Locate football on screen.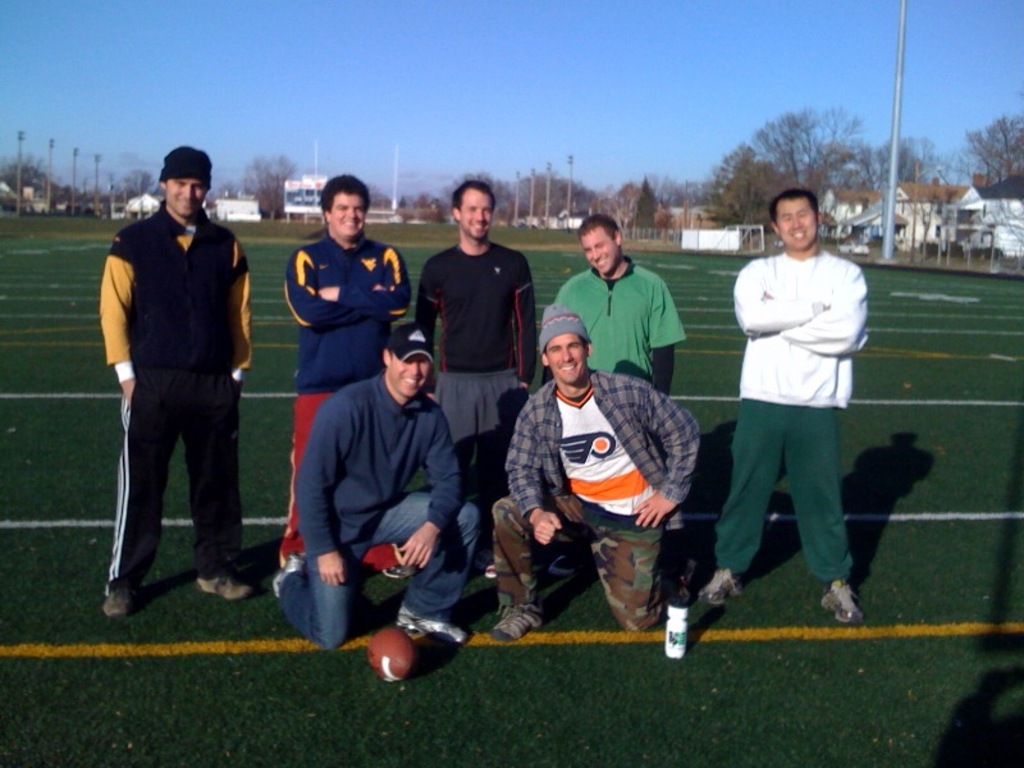
On screen at (x1=364, y1=625, x2=412, y2=686).
